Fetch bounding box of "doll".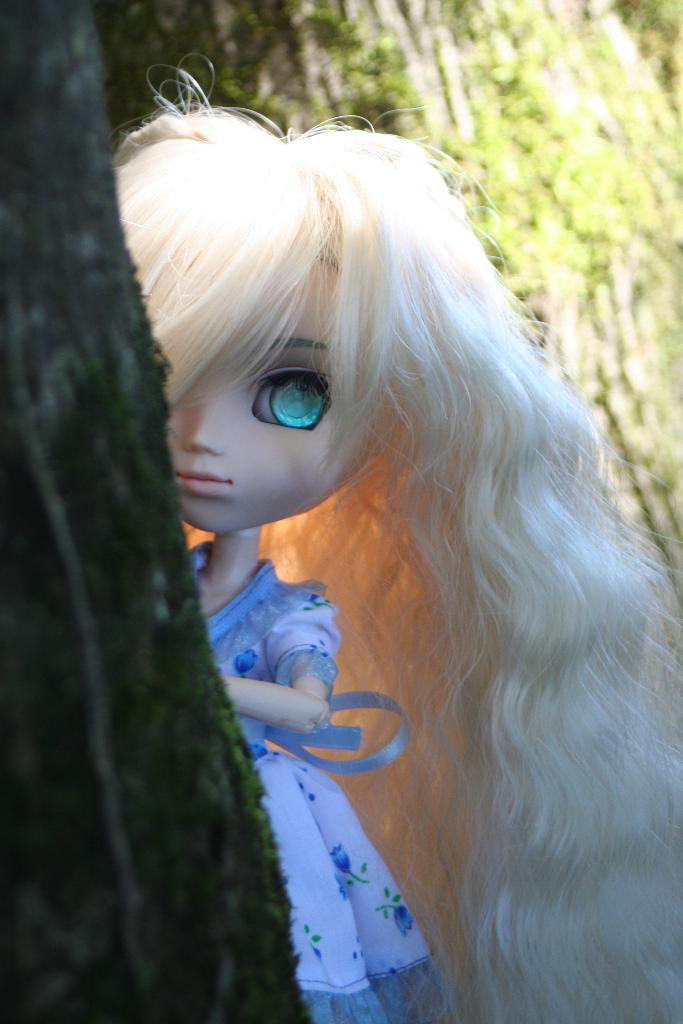
Bbox: left=108, top=64, right=682, bottom=1023.
